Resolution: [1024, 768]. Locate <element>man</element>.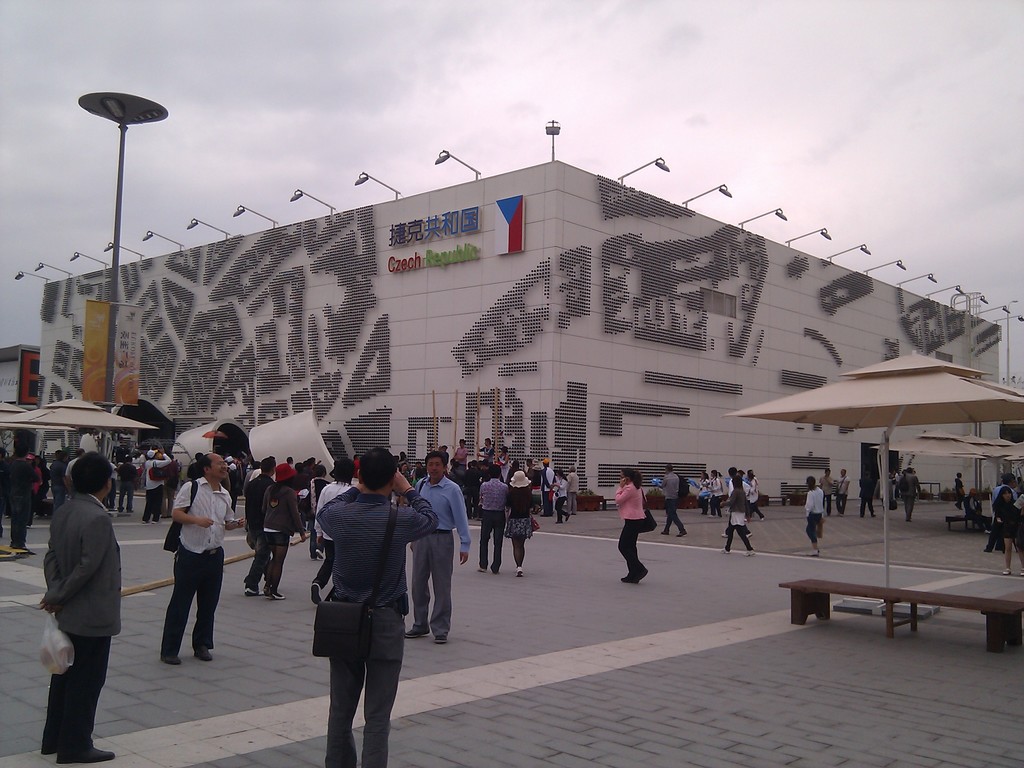
detection(661, 463, 687, 538).
